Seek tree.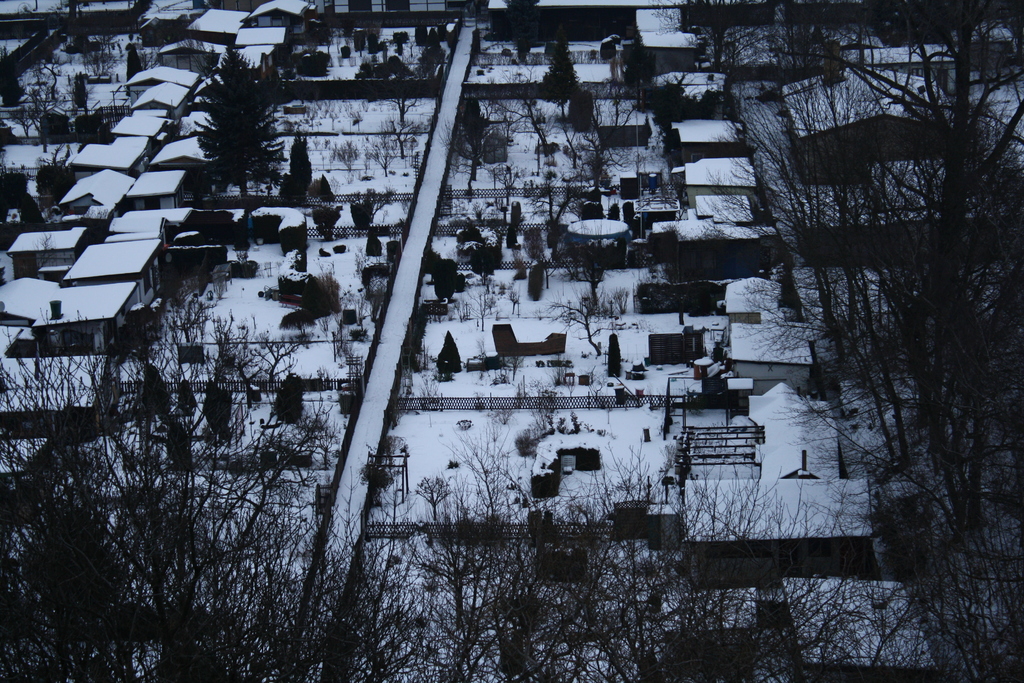
(x1=350, y1=54, x2=436, y2=144).
